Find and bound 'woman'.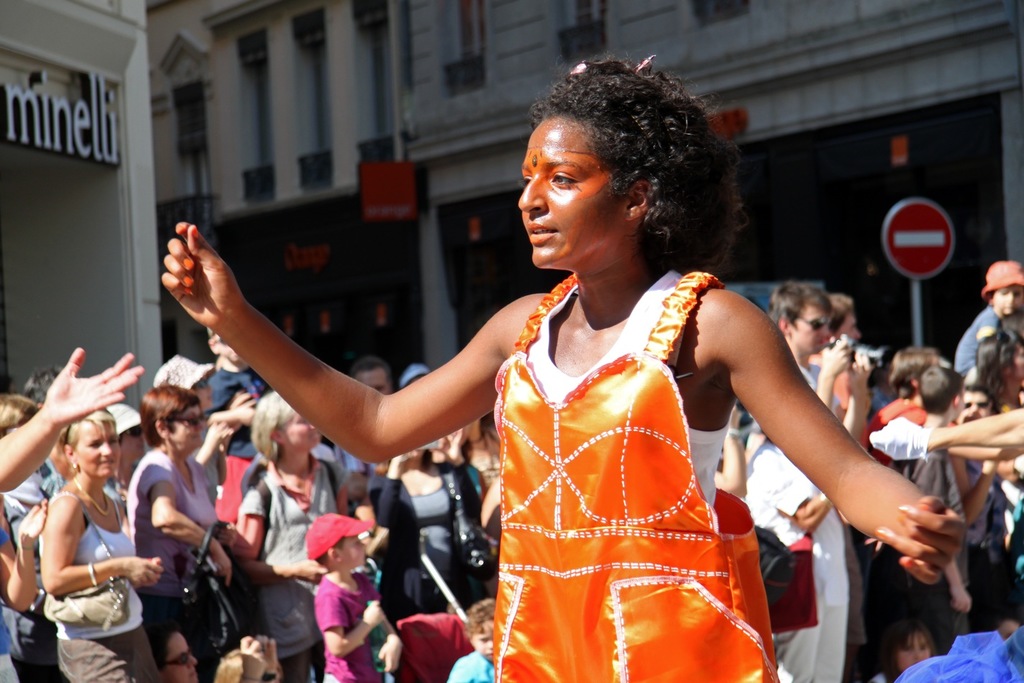
Bound: 361,425,477,611.
